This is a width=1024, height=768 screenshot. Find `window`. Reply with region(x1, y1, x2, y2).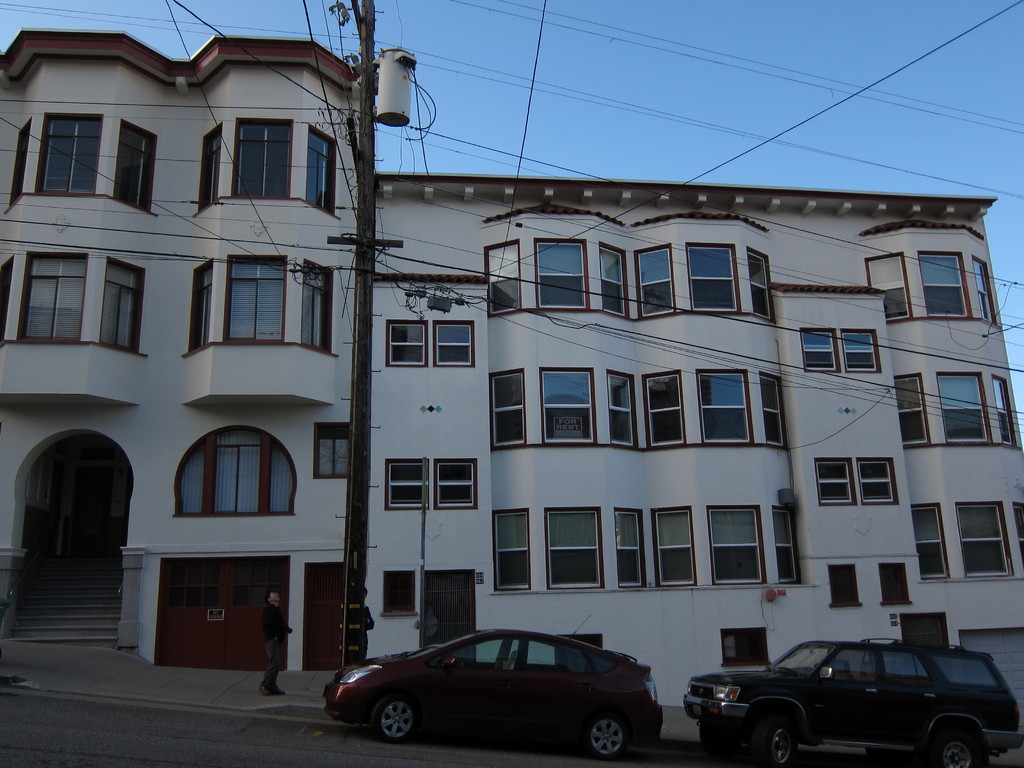
region(595, 243, 635, 317).
